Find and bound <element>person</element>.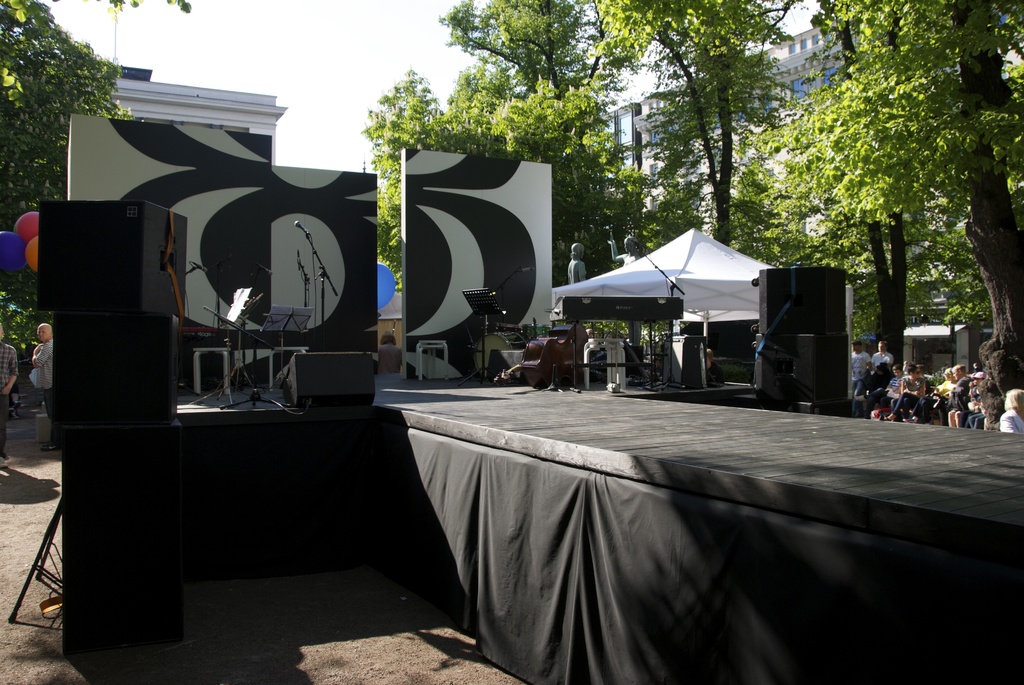
Bound: region(585, 328, 594, 340).
